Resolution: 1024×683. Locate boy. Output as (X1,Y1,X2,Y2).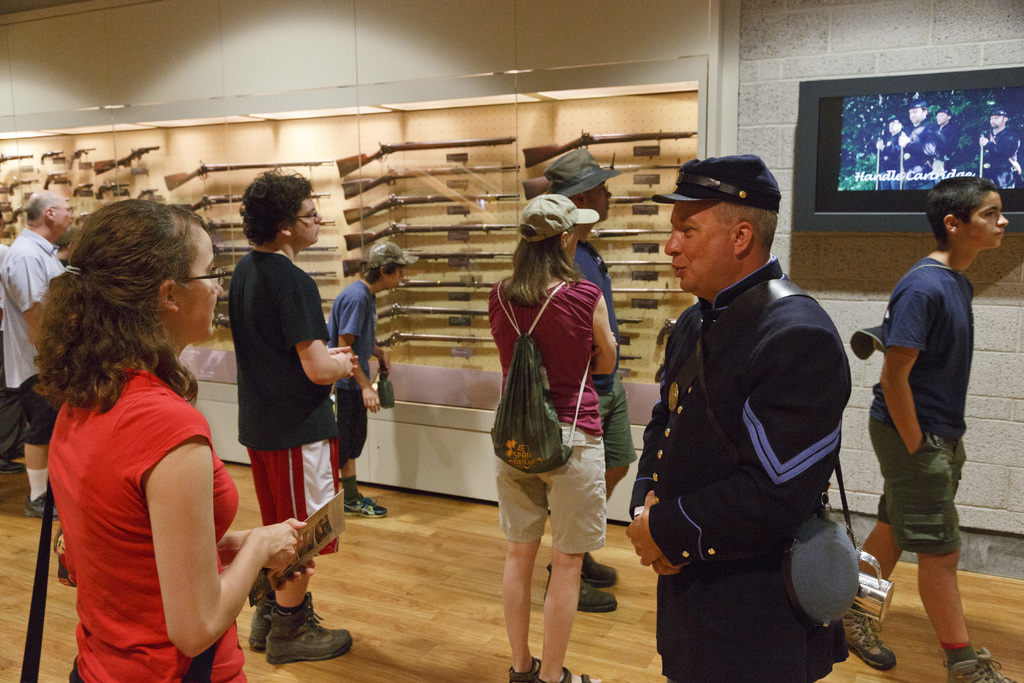
(849,158,1004,661).
